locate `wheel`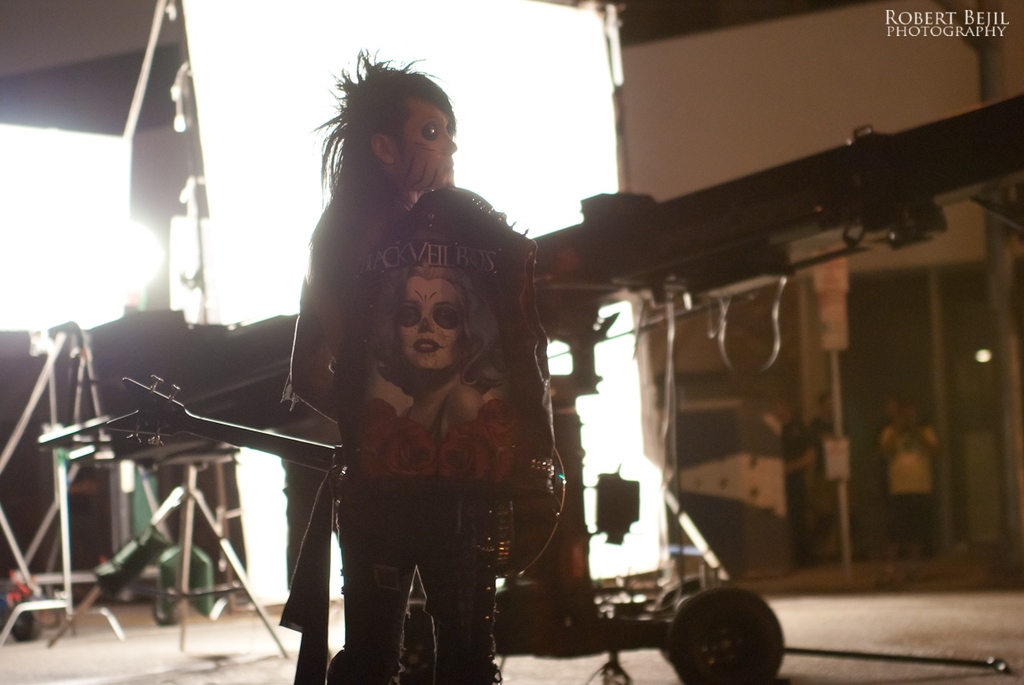
<box>12,597,39,646</box>
